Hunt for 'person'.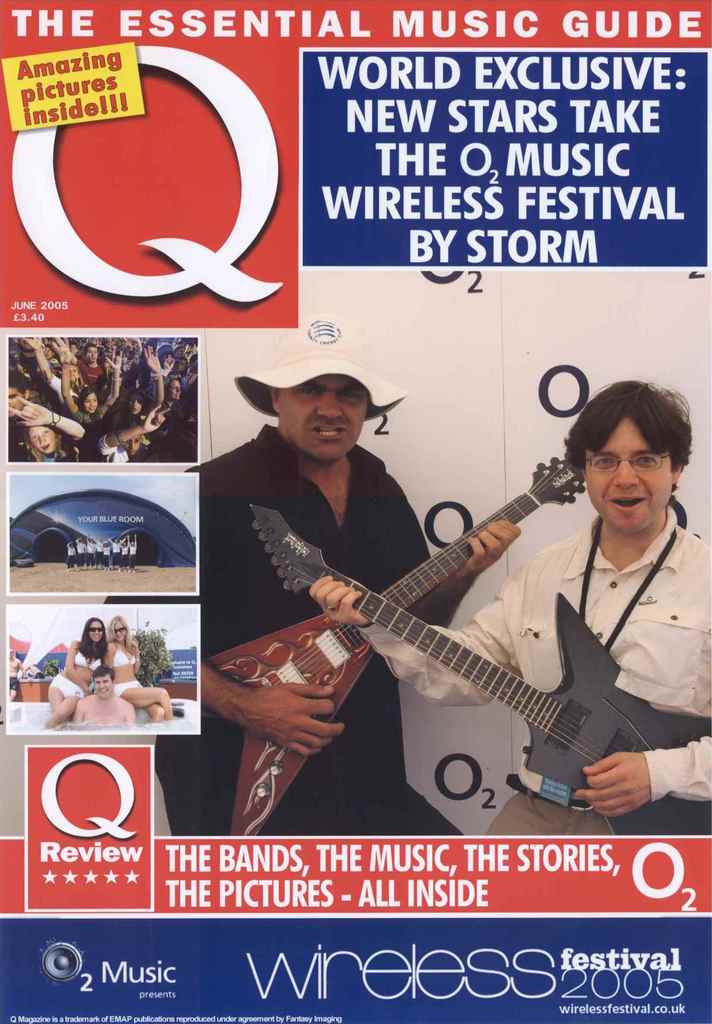
Hunted down at detection(150, 316, 515, 836).
